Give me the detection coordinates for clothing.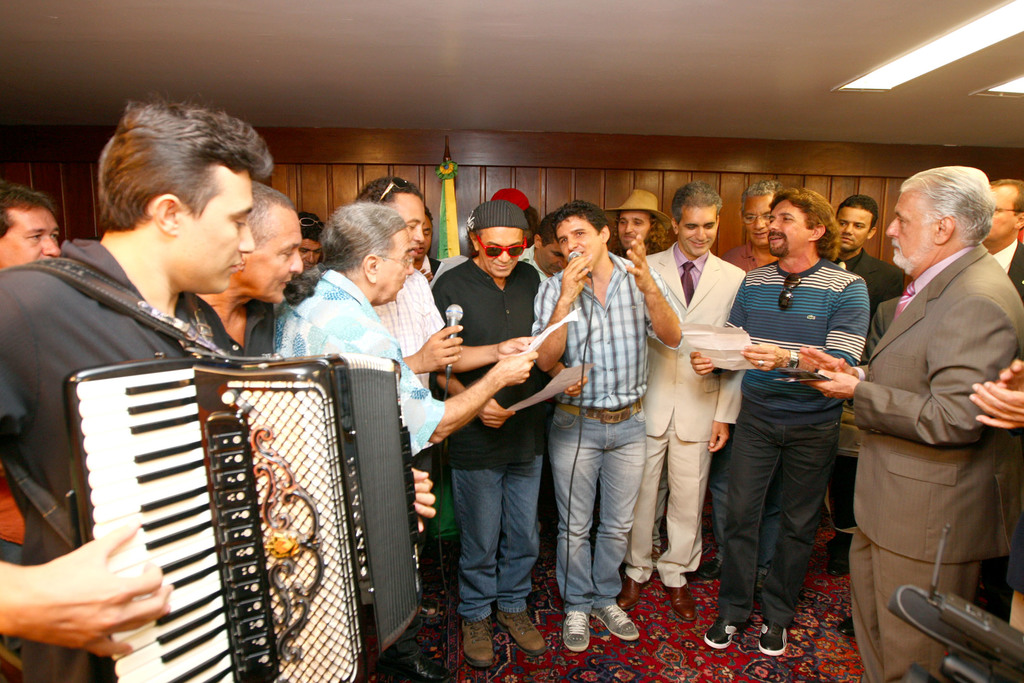
box=[720, 256, 871, 609].
